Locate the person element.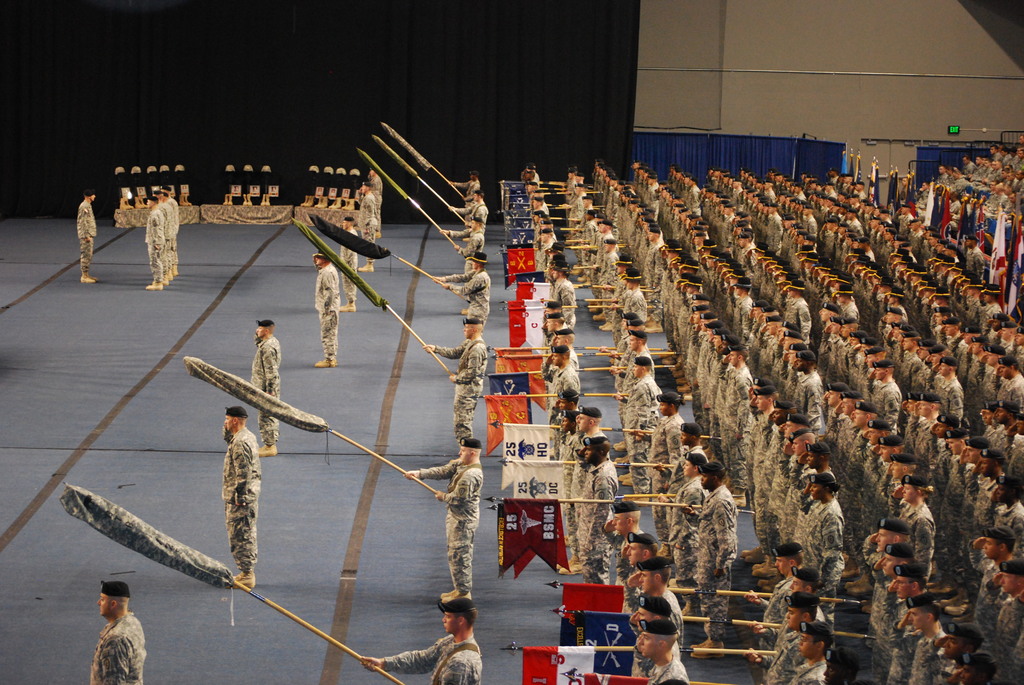
Element bbox: box=[539, 243, 561, 262].
